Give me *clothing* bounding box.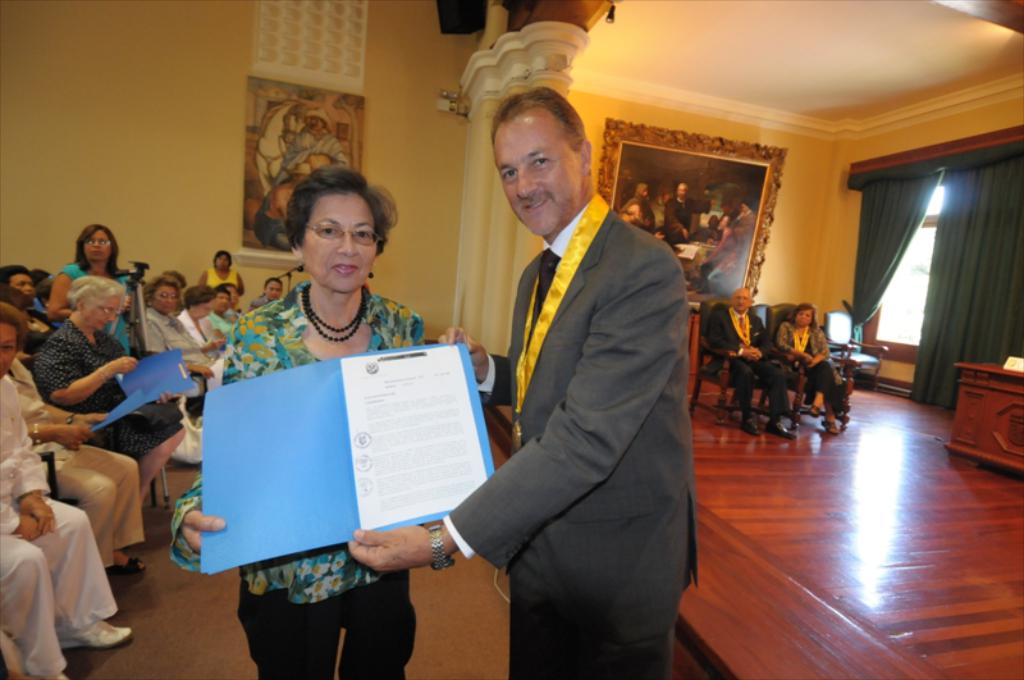
12 353 145 565.
